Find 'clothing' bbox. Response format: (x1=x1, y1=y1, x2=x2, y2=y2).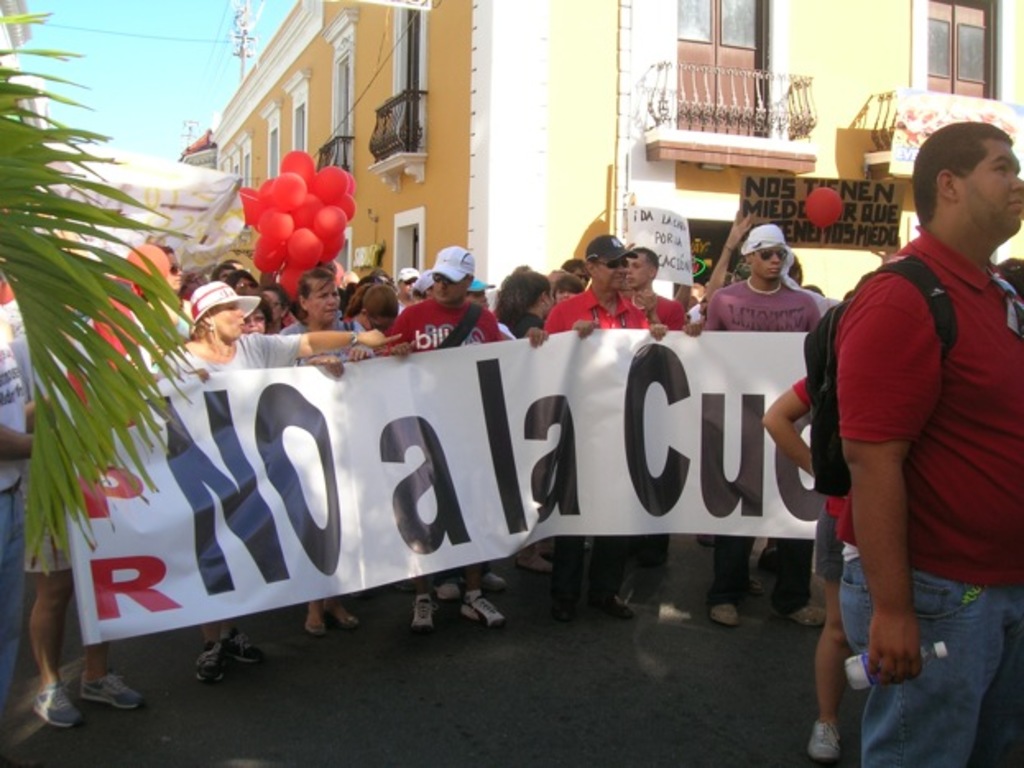
(x1=822, y1=211, x2=1022, y2=766).
